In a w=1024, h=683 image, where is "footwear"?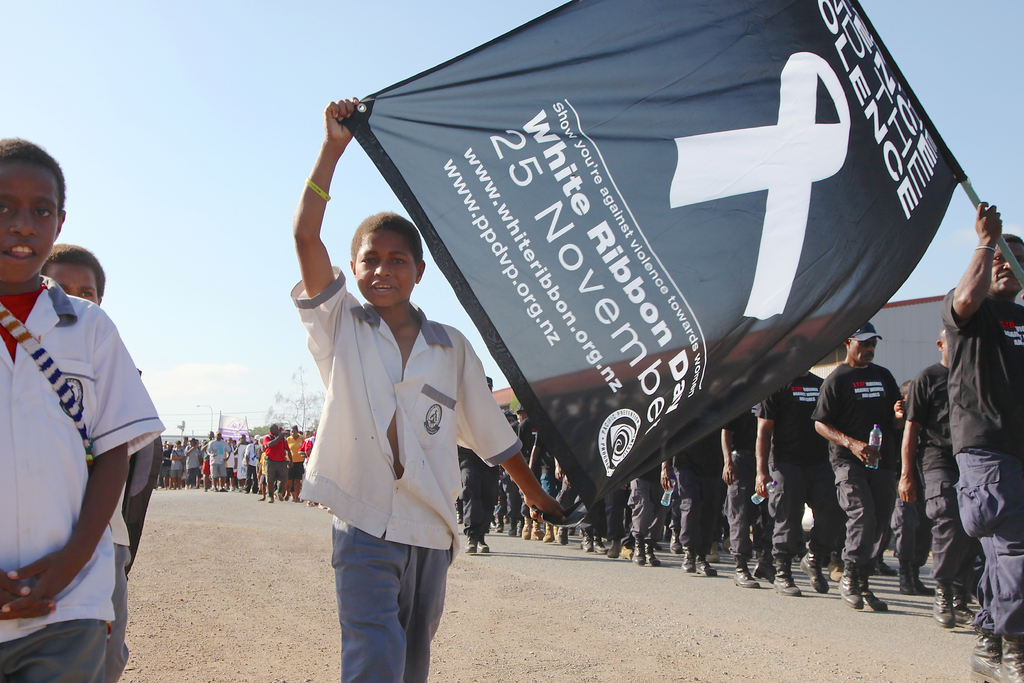
locate(281, 494, 284, 504).
